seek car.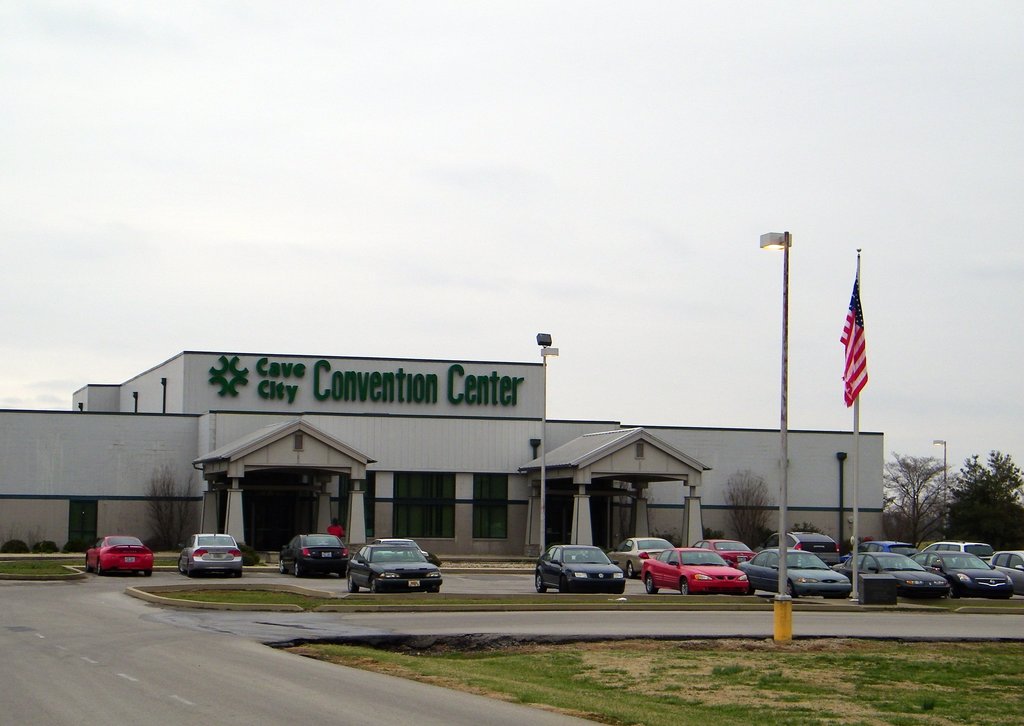
603 538 666 578.
